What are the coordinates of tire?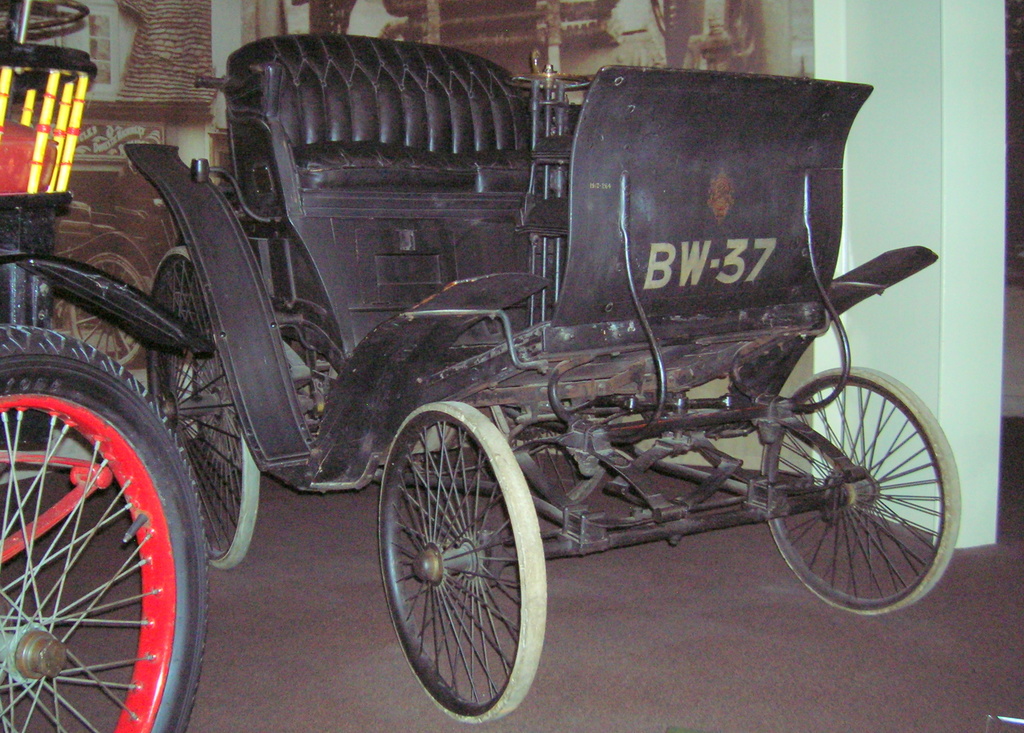
(68,251,151,367).
